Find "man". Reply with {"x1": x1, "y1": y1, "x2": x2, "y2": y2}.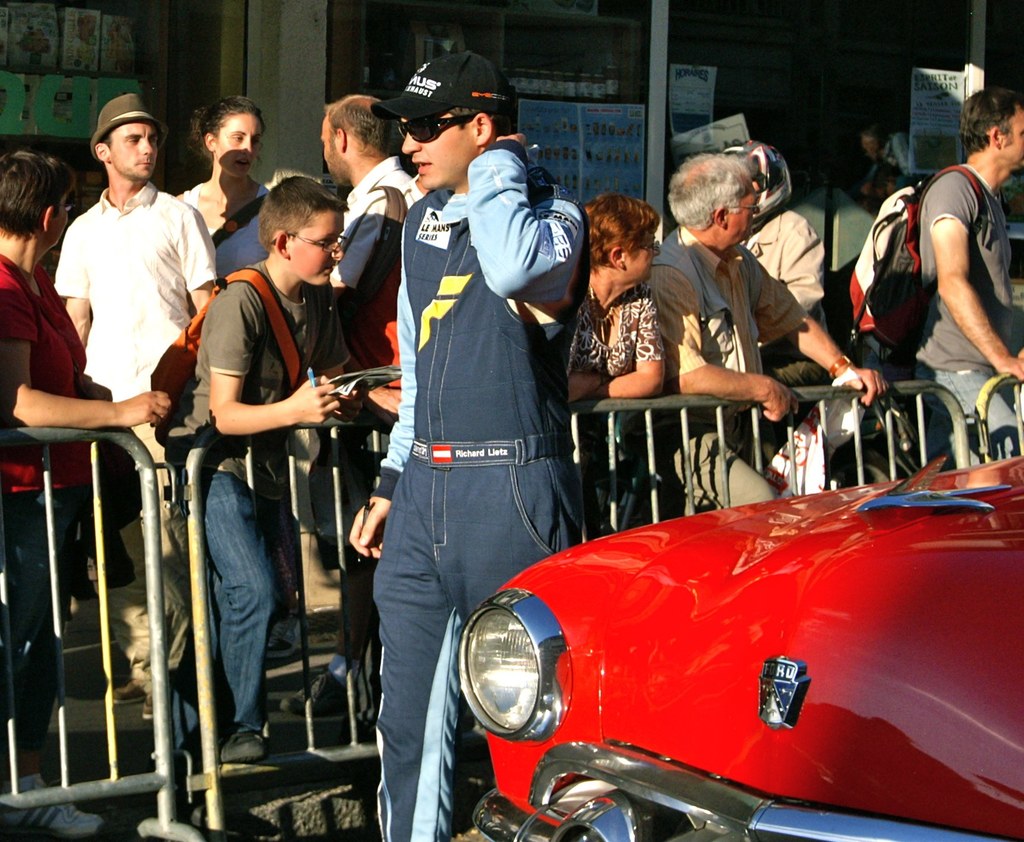
{"x1": 50, "y1": 84, "x2": 222, "y2": 722}.
